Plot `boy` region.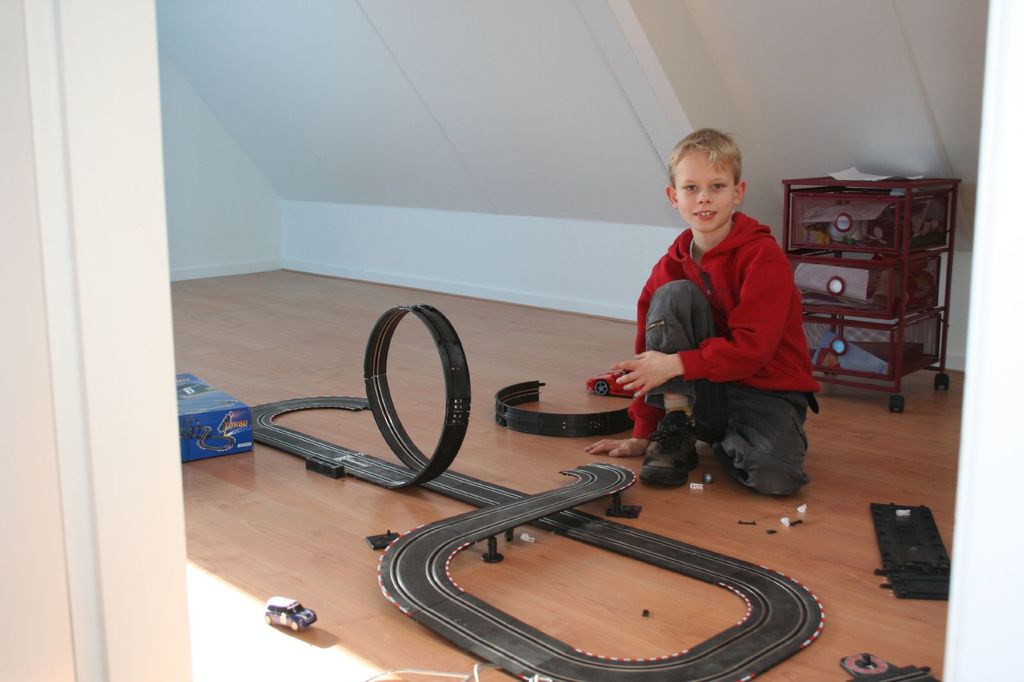
Plotted at <box>617,131,831,510</box>.
